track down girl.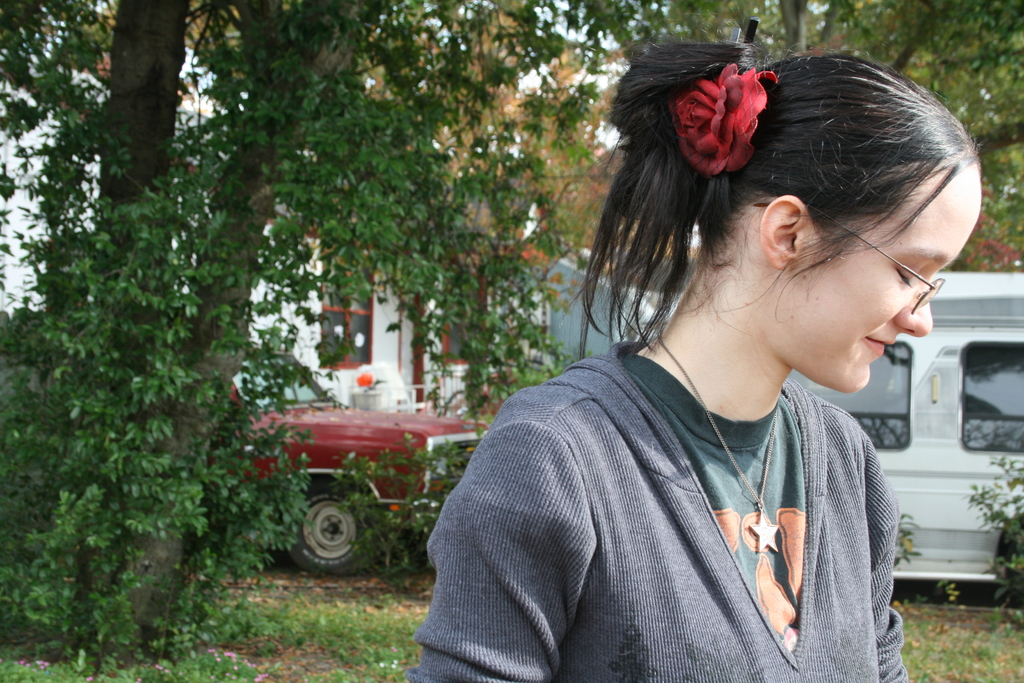
Tracked to <region>413, 16, 982, 682</region>.
